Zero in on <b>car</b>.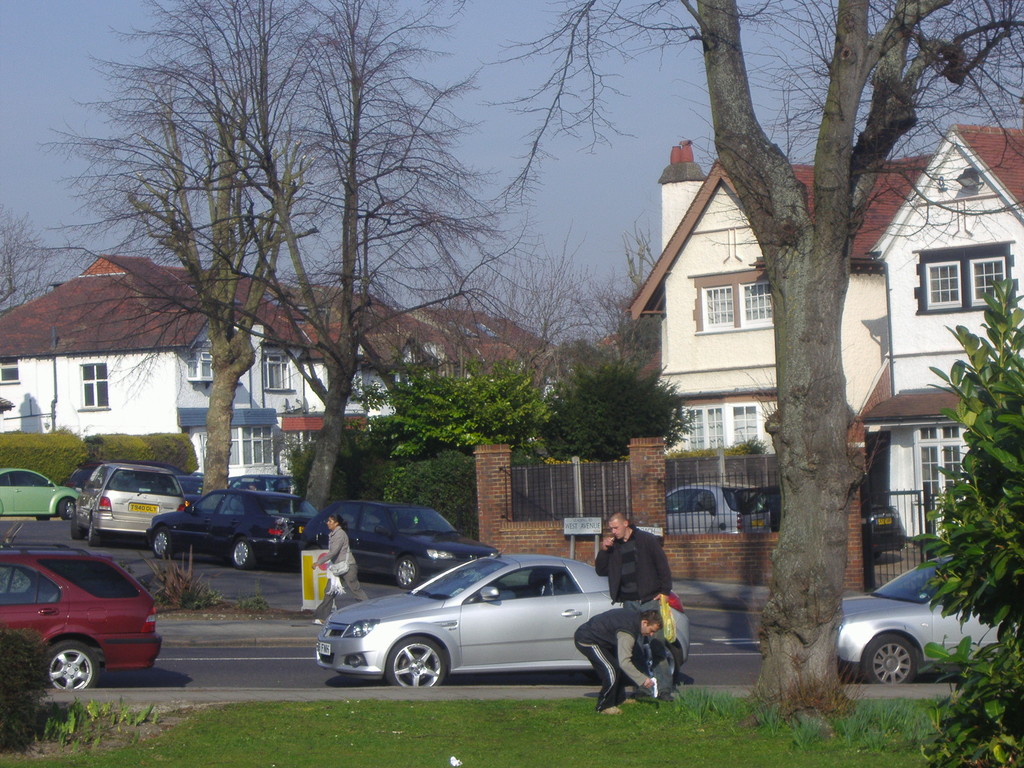
Zeroed in: x1=747, y1=482, x2=902, y2=552.
